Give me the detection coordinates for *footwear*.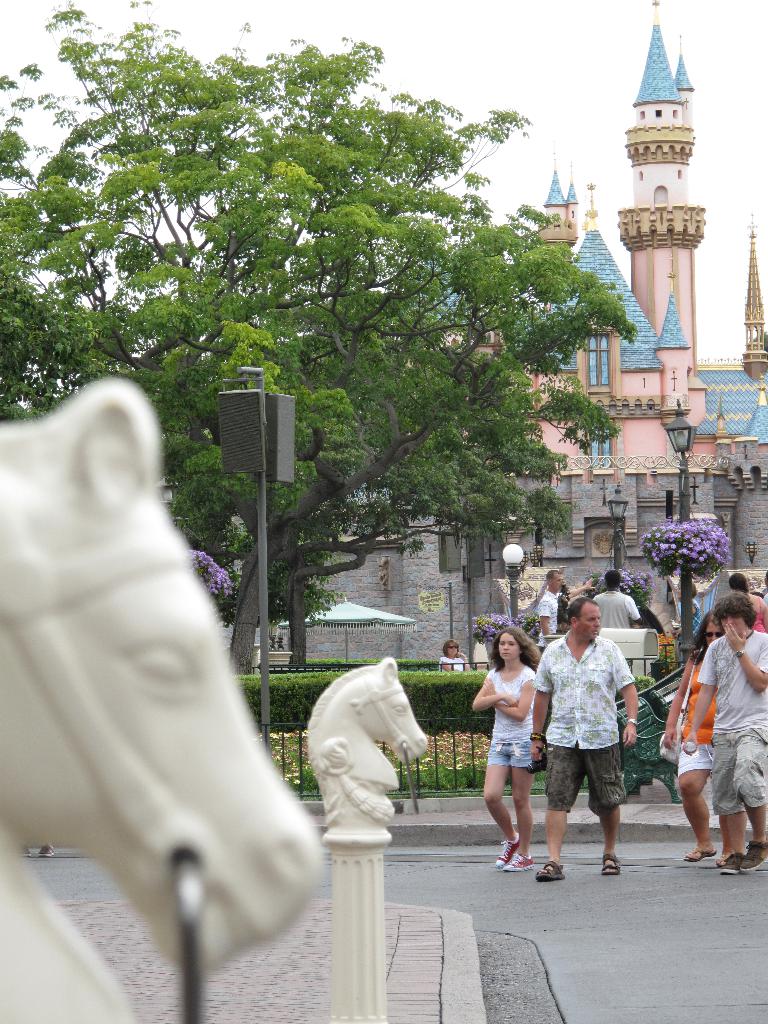
720,850,748,876.
